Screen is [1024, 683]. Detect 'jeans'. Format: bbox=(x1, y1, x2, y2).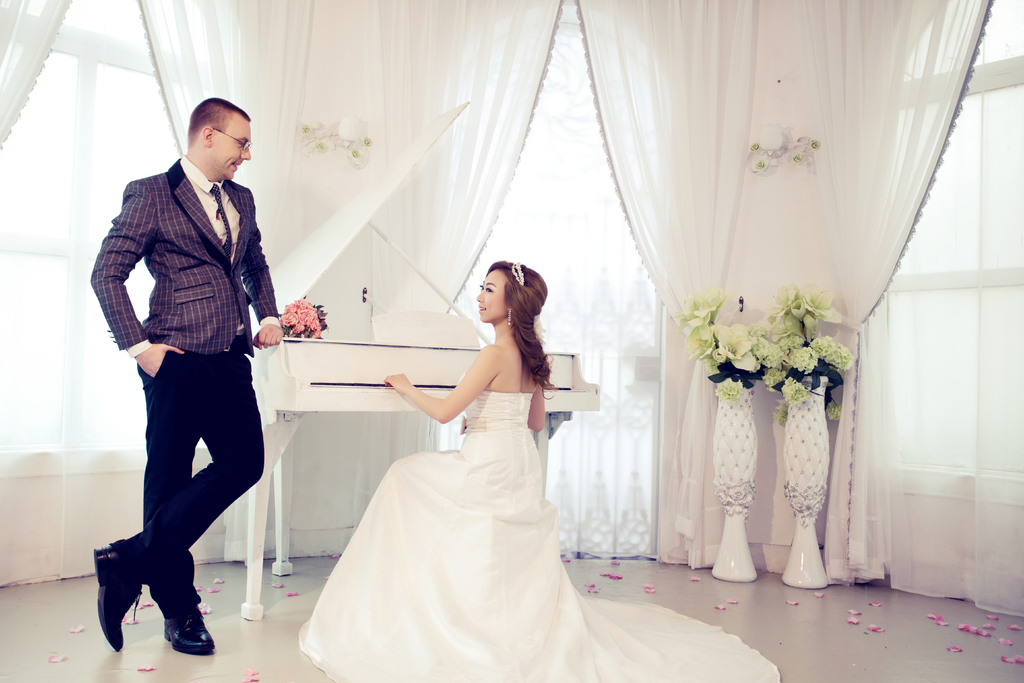
bbox=(86, 333, 278, 654).
